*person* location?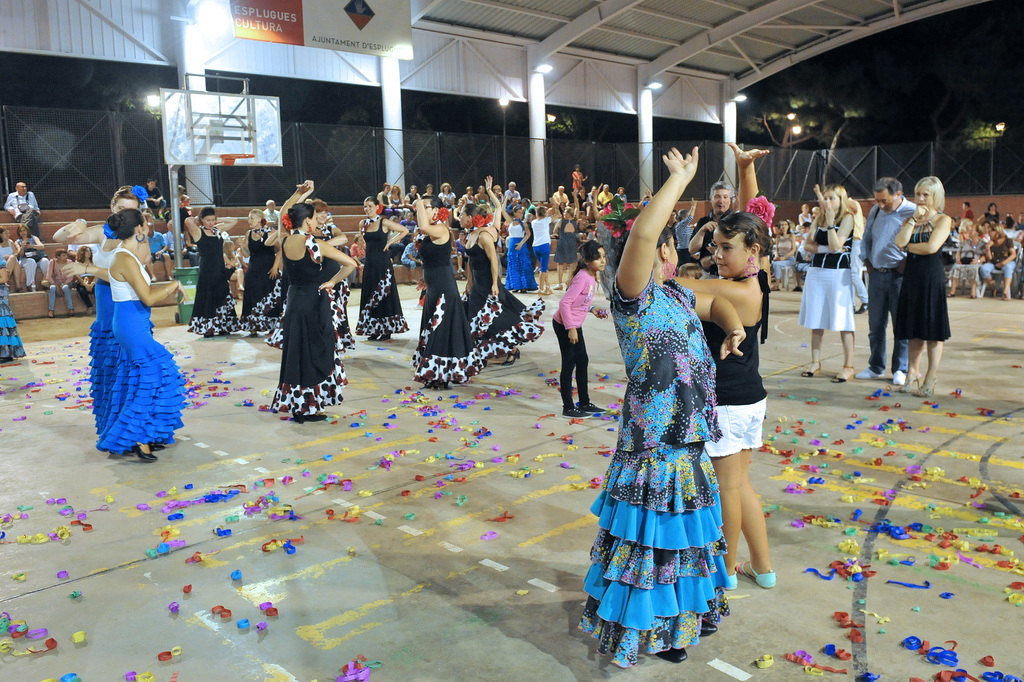
bbox=[264, 197, 282, 225]
